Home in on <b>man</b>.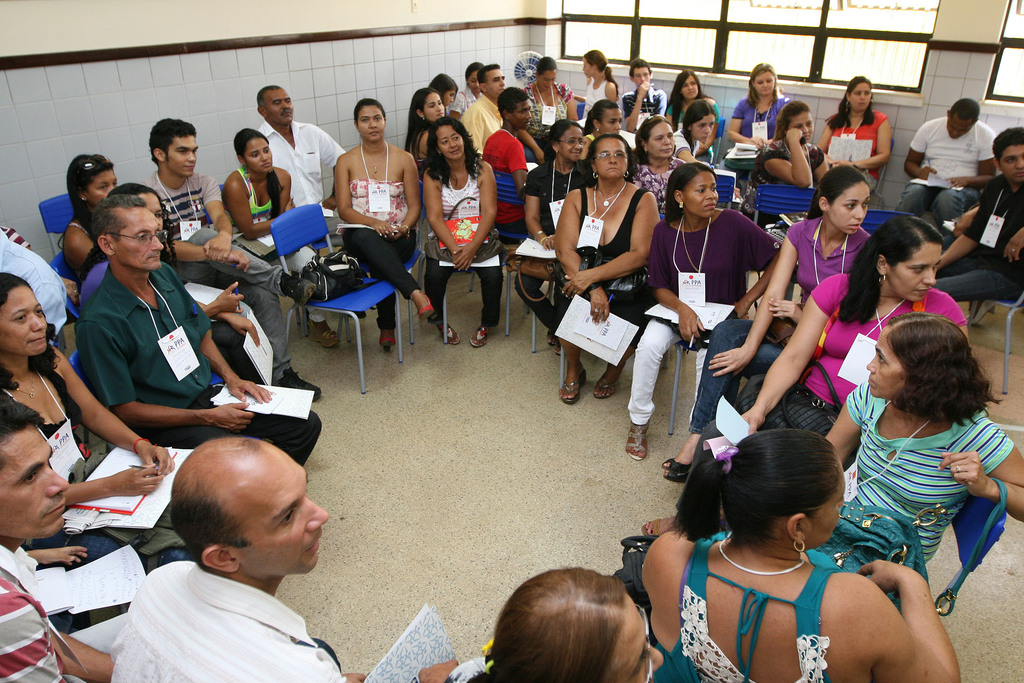
Homed in at <region>483, 89, 542, 245</region>.
